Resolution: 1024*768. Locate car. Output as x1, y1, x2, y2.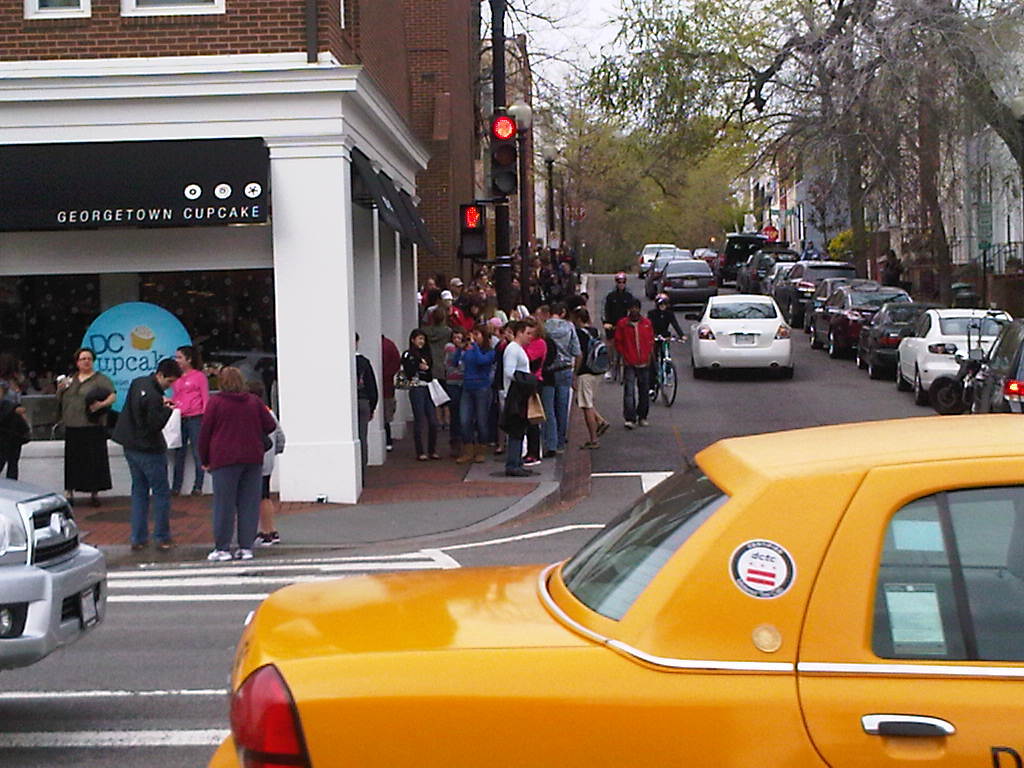
692, 247, 728, 269.
